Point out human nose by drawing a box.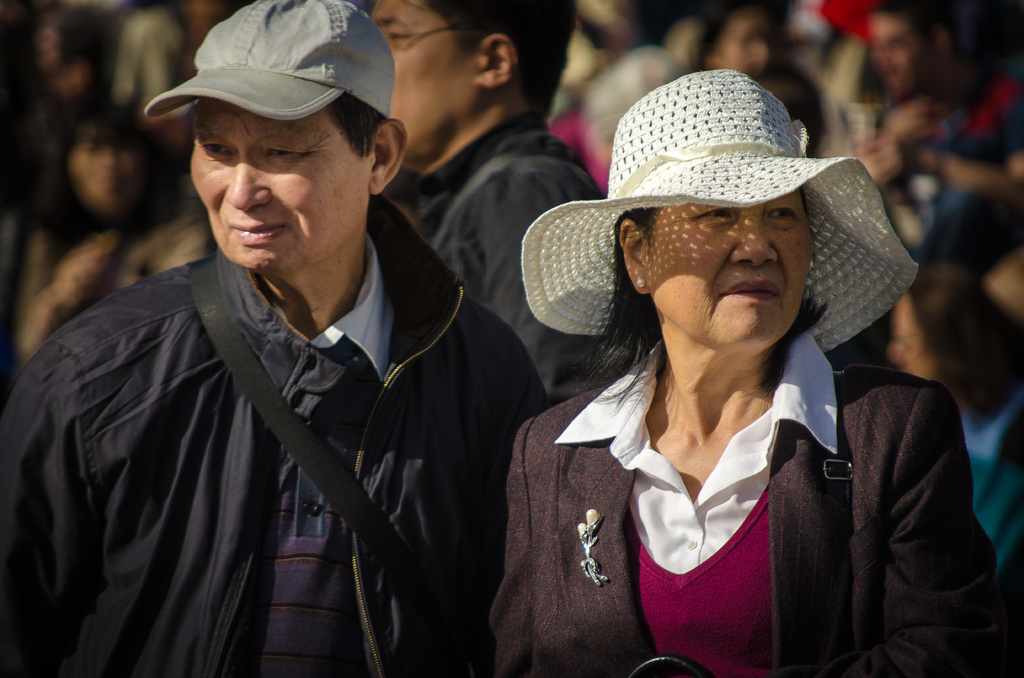
Rect(224, 147, 271, 211).
